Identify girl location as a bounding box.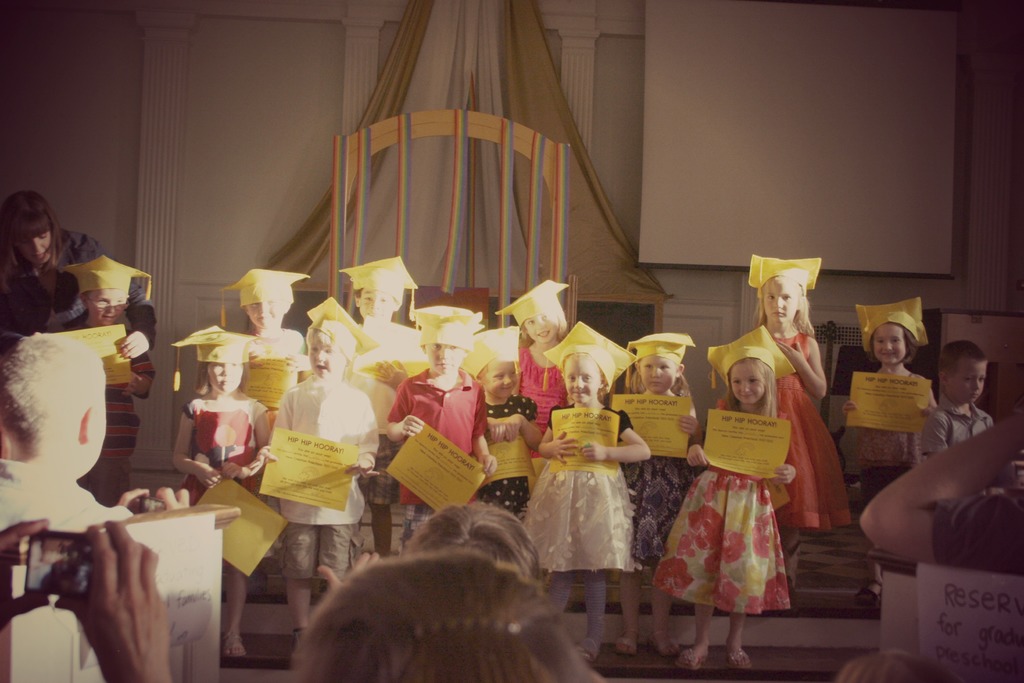
crop(508, 272, 586, 493).
